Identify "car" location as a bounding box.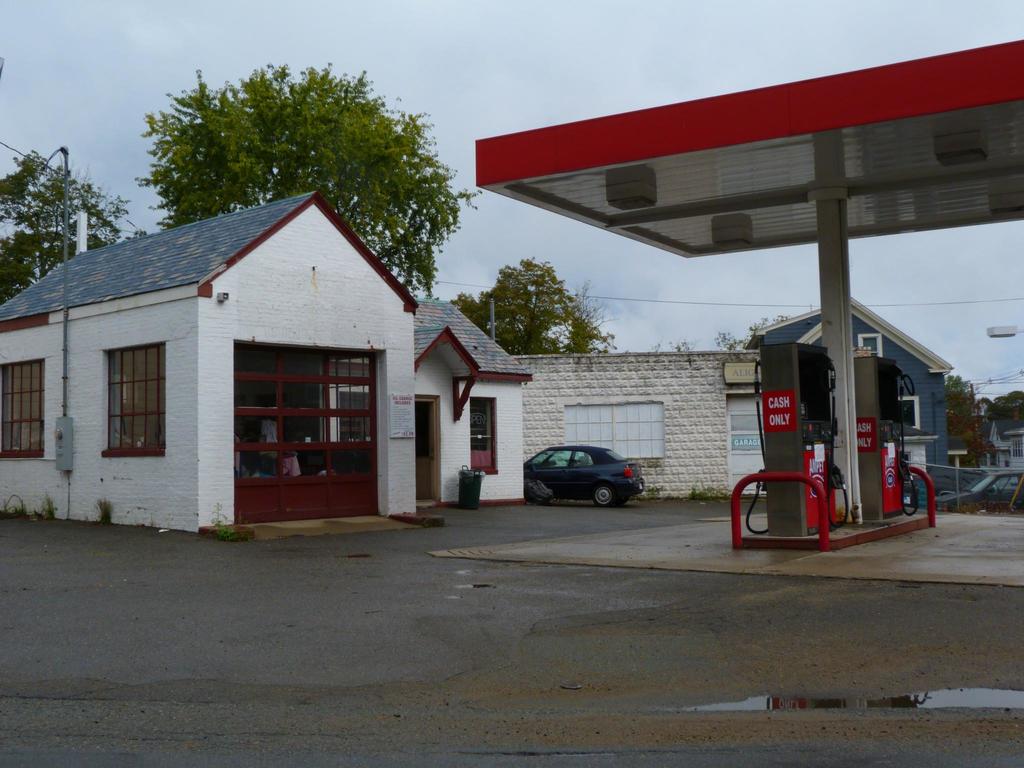
[523, 444, 650, 507].
